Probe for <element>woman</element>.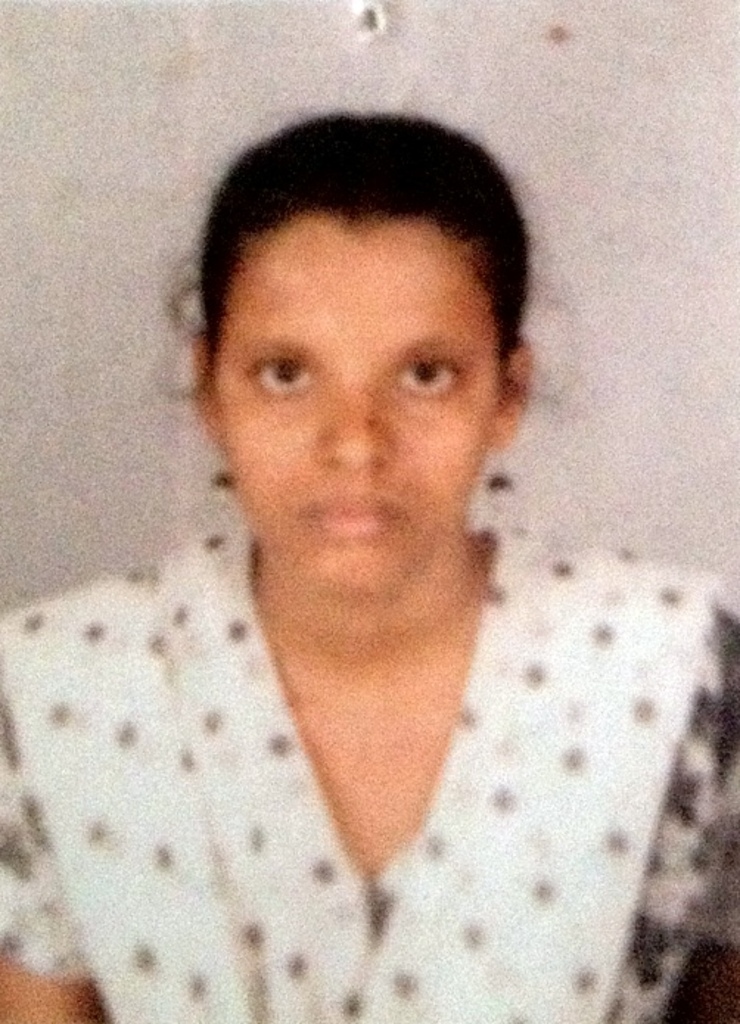
Probe result: BBox(7, 99, 668, 1003).
